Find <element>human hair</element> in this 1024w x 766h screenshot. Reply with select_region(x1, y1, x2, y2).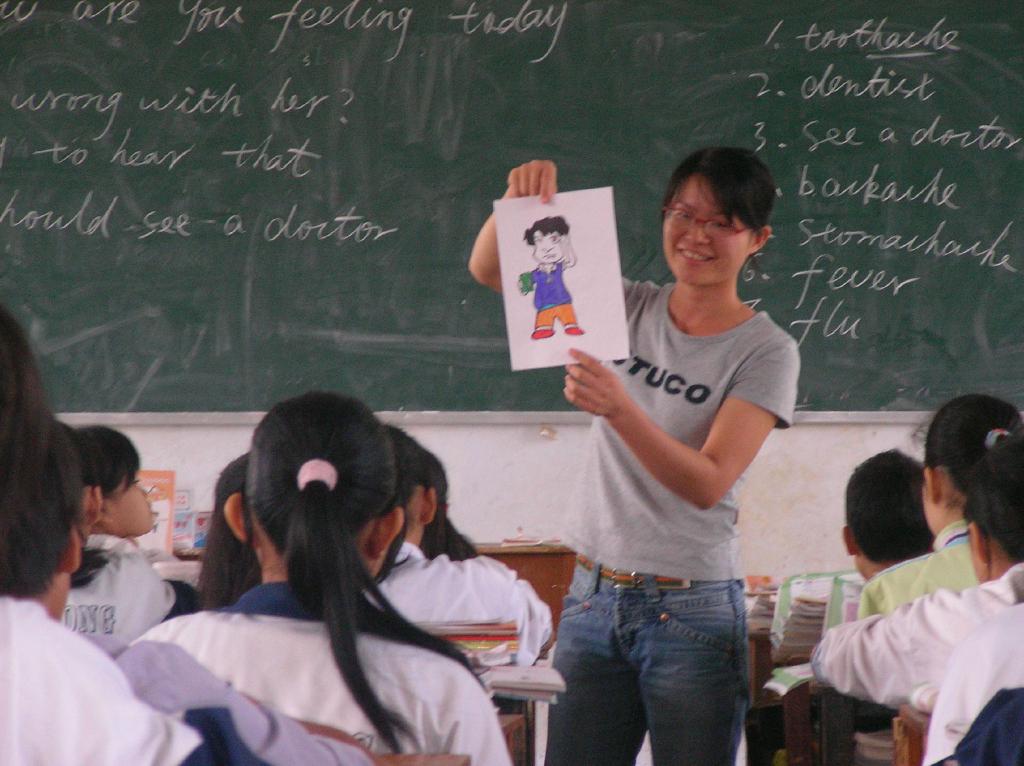
select_region(959, 428, 1021, 567).
